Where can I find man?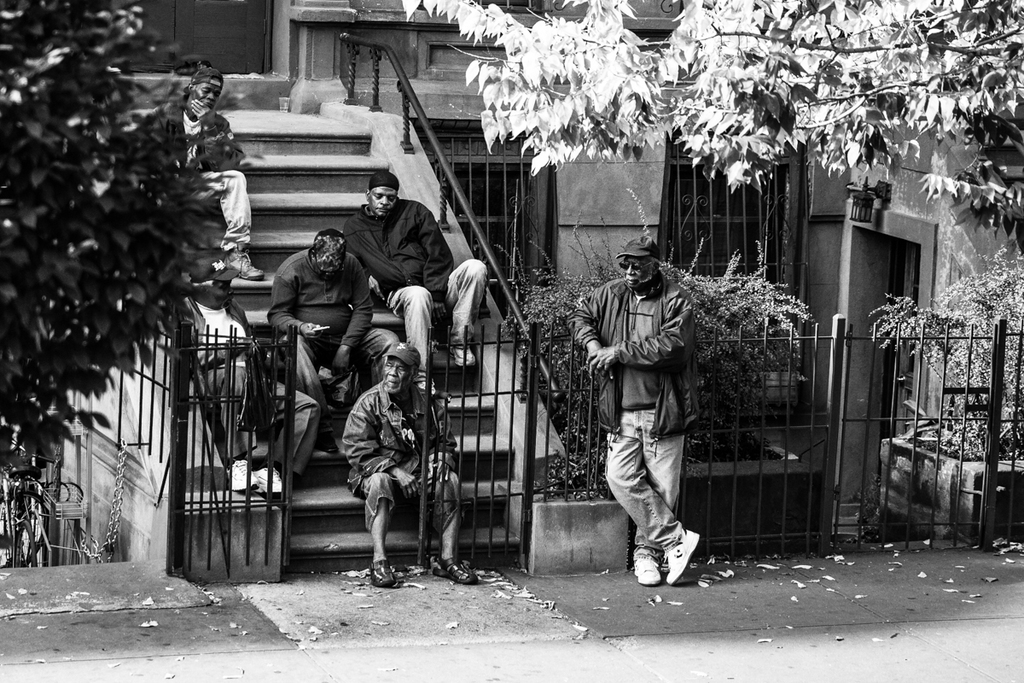
You can find it at detection(345, 172, 487, 398).
